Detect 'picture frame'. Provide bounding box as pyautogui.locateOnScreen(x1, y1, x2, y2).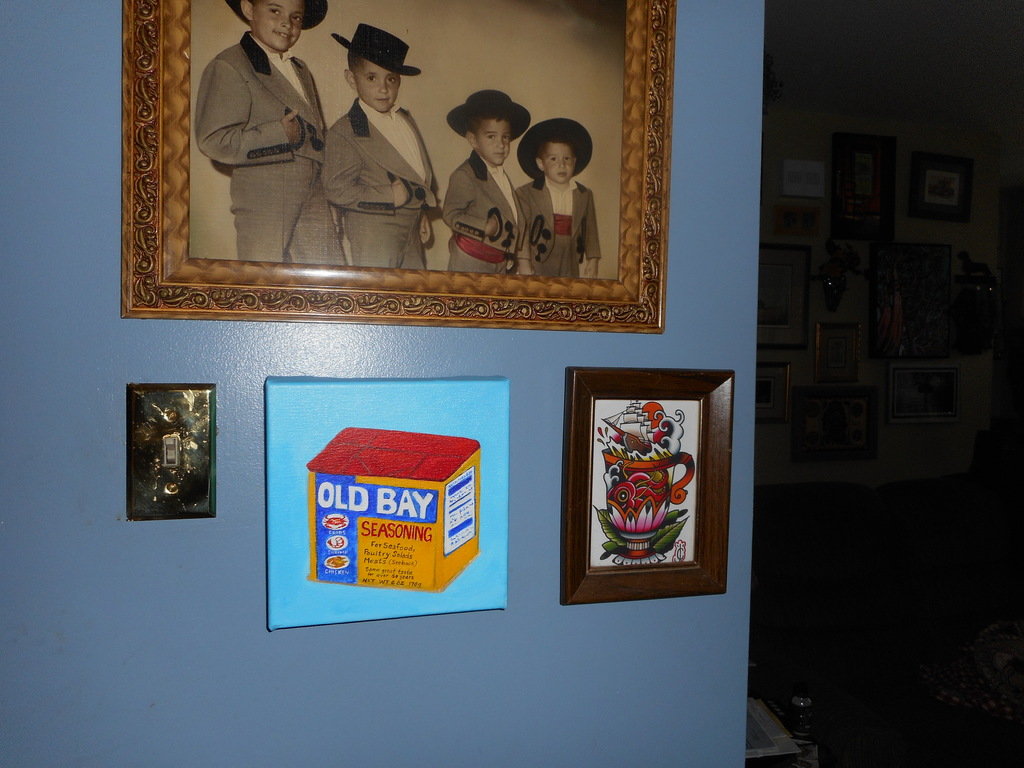
pyautogui.locateOnScreen(754, 244, 806, 347).
